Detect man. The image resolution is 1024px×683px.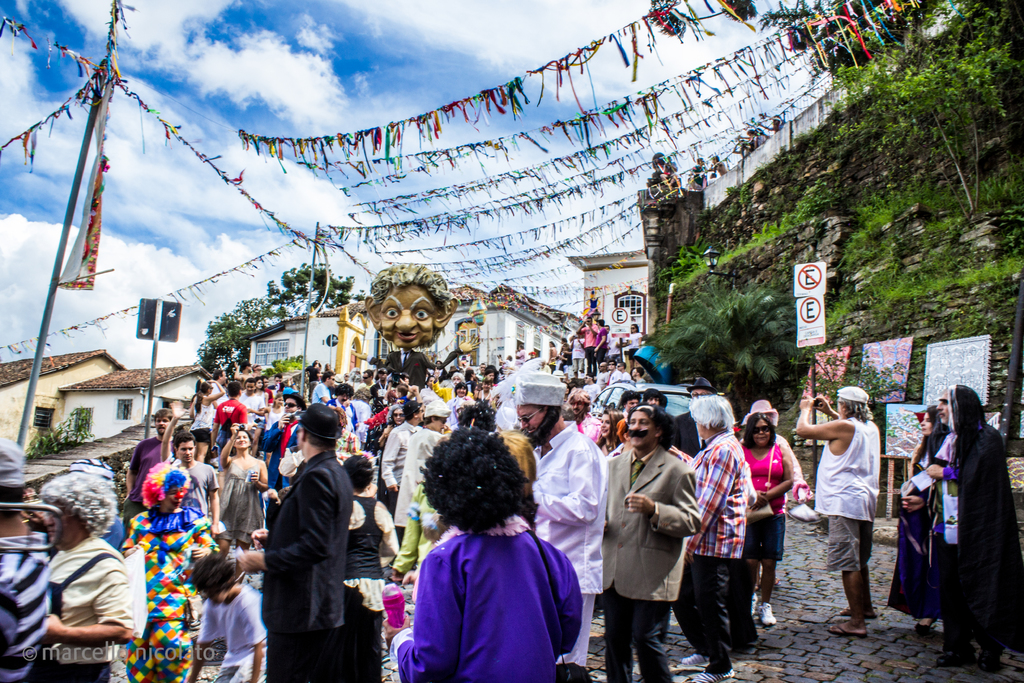
171,433,218,534.
